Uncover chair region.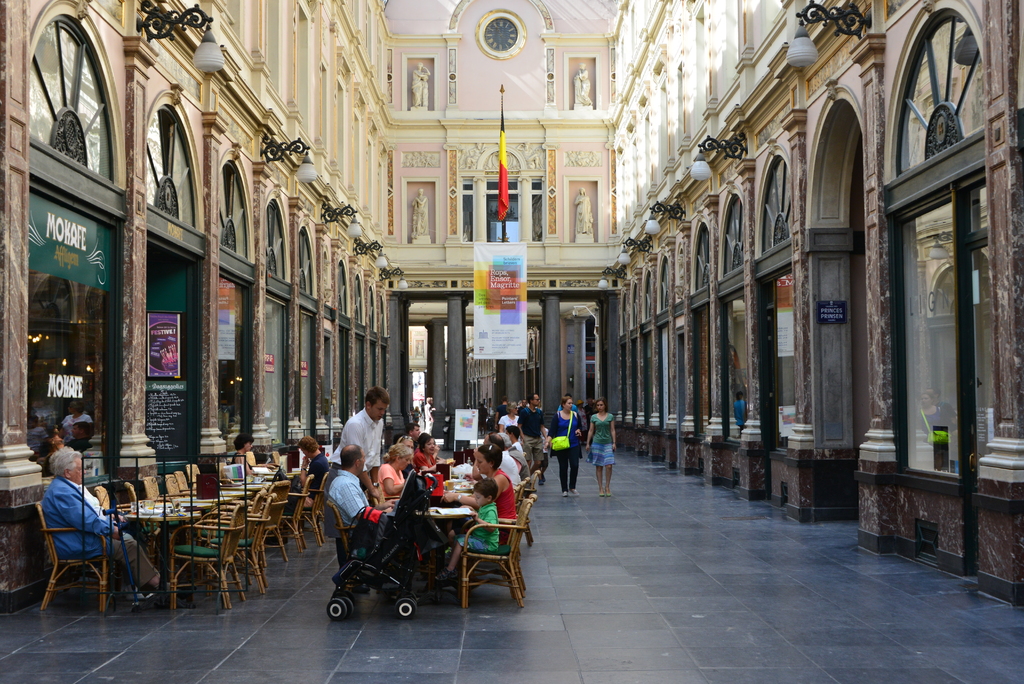
Uncovered: [left=174, top=471, right=193, bottom=498].
